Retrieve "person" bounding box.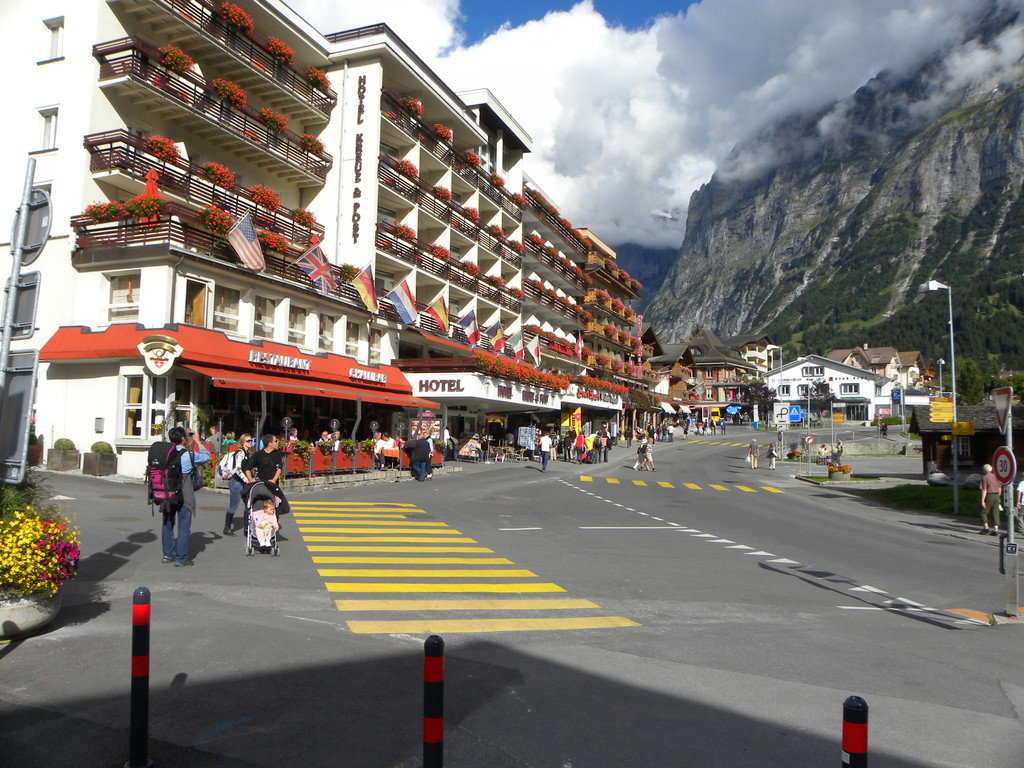
Bounding box: BBox(549, 433, 558, 461).
